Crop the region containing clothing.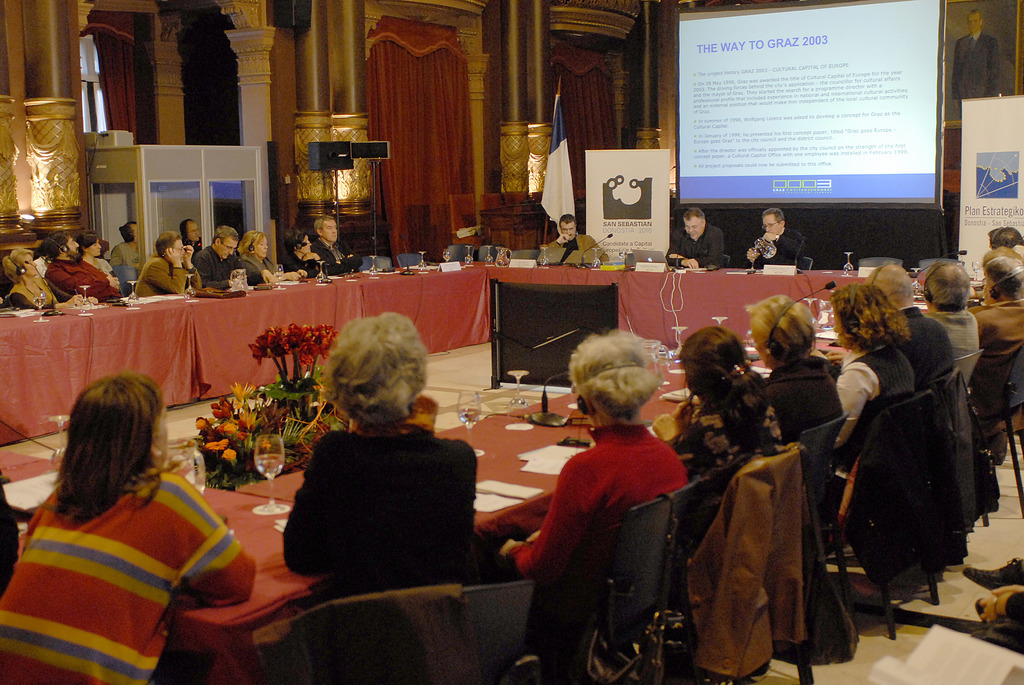
Crop region: (668, 449, 817, 669).
